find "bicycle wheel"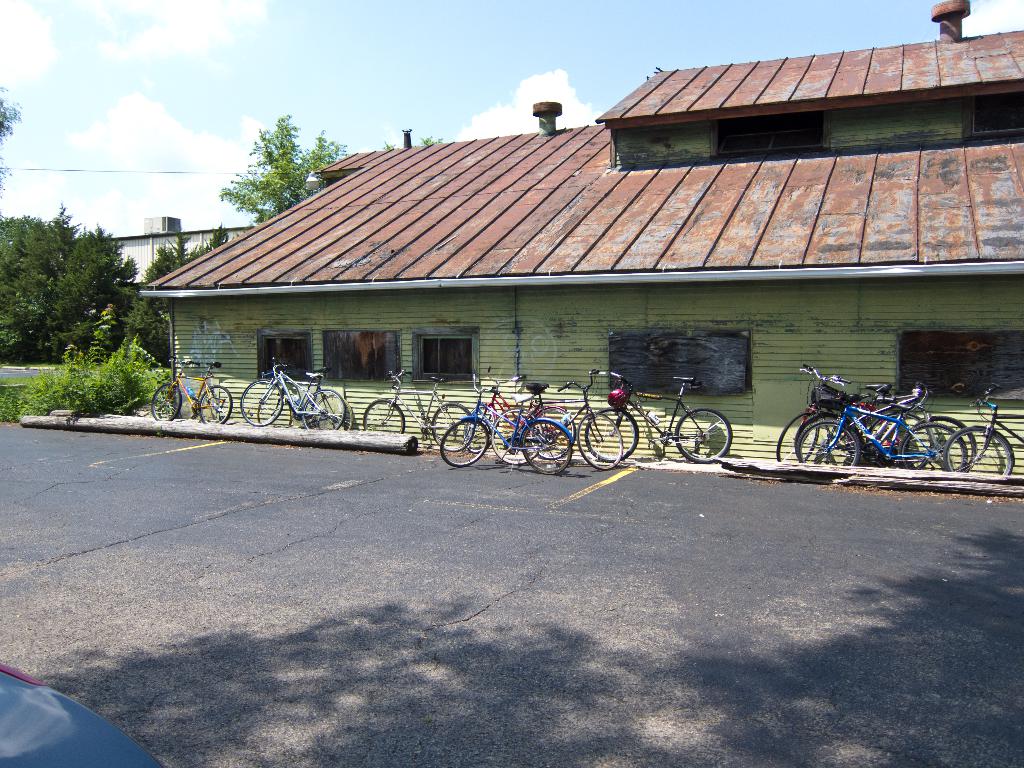
left=945, top=424, right=1012, bottom=477
